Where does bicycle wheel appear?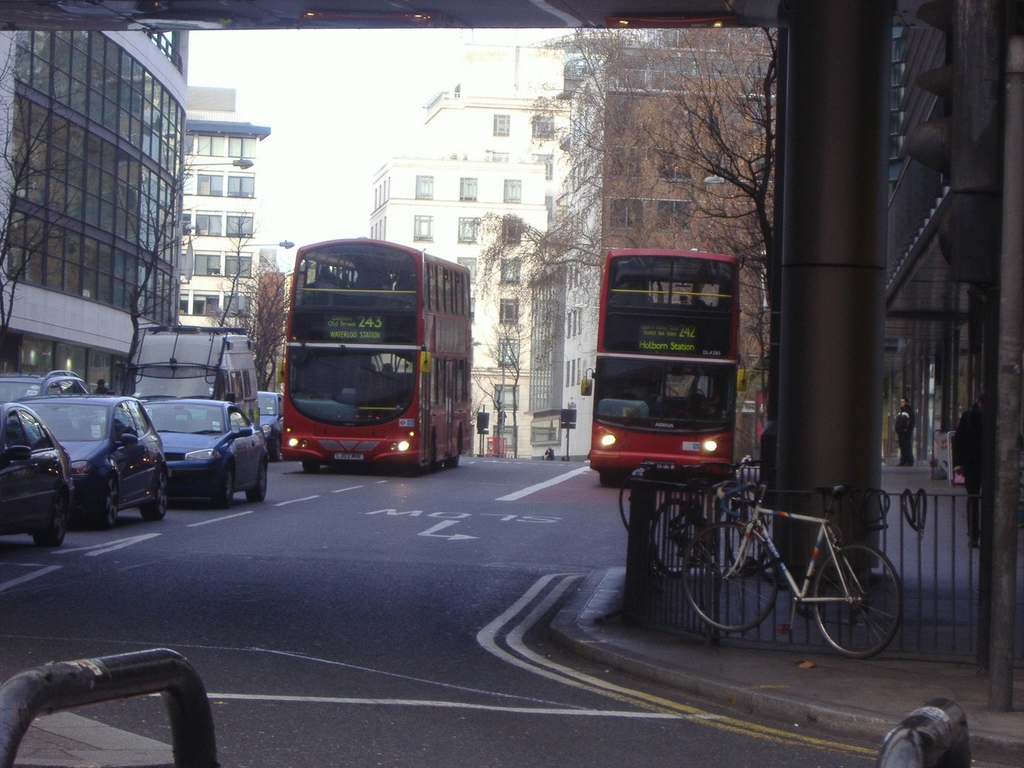
Appears at (left=646, top=497, right=703, bottom=583).
